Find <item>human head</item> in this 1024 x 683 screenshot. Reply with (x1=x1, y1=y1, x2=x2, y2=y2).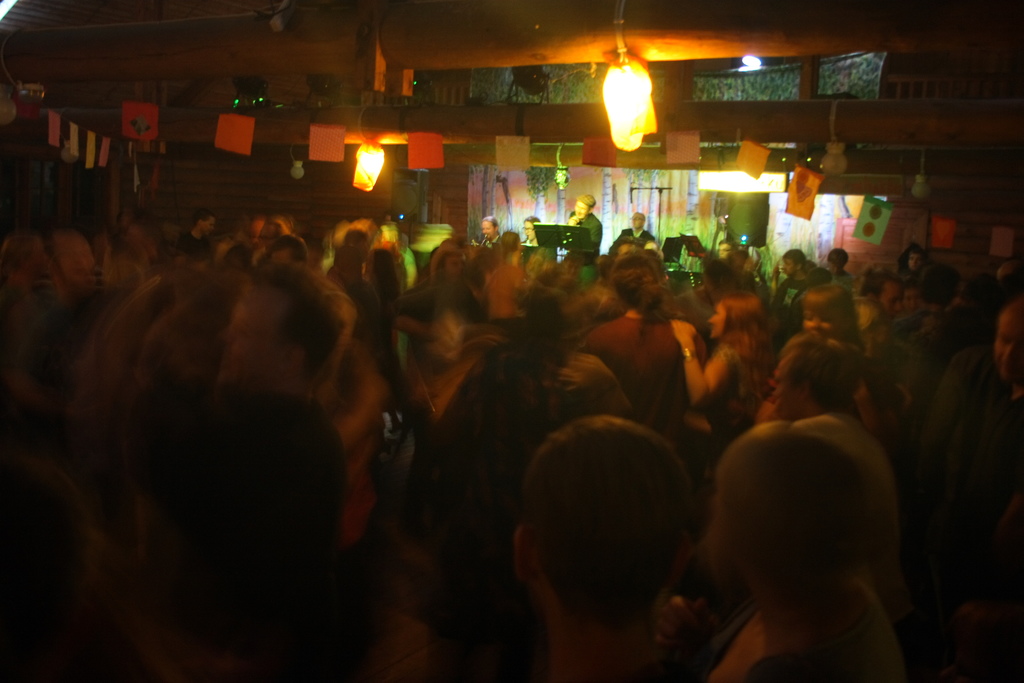
(x1=266, y1=234, x2=310, y2=270).
